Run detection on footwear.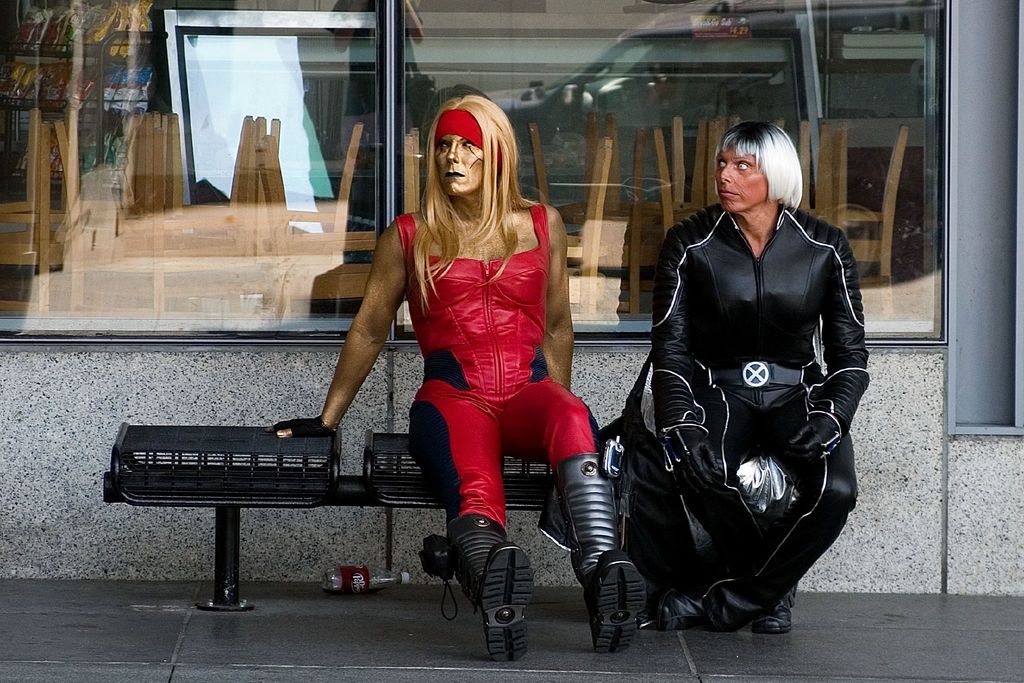
Result: [764, 587, 792, 629].
